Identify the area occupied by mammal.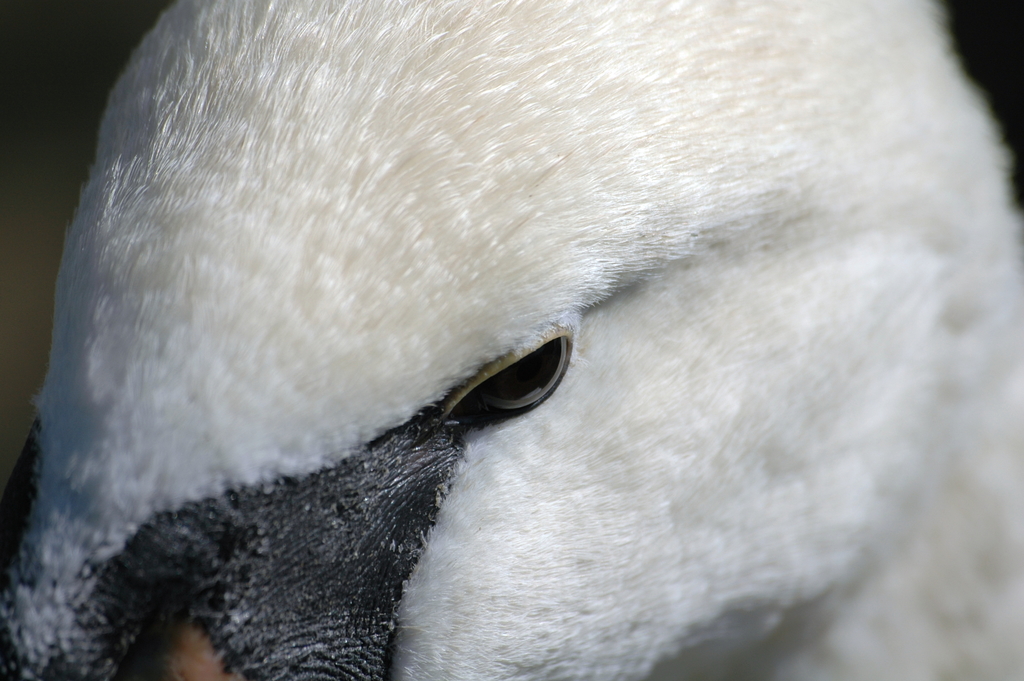
Area: [0, 0, 1023, 680].
